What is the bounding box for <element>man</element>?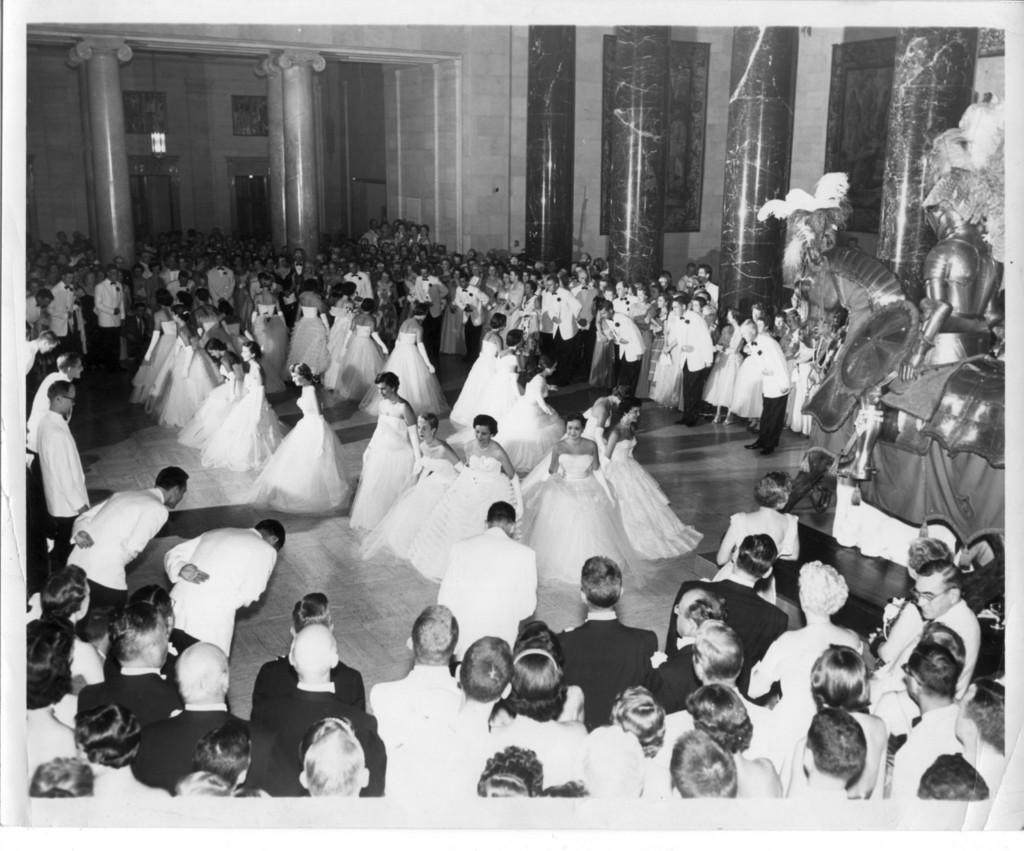
410,266,450,357.
